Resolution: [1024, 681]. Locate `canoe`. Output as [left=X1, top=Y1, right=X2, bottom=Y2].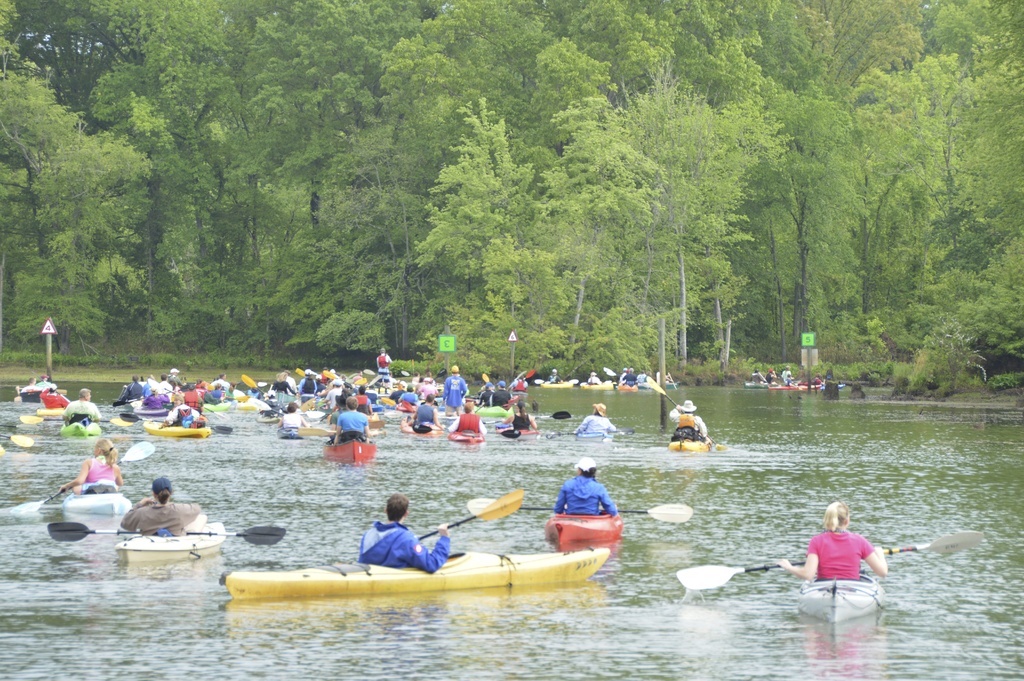
[left=33, top=407, right=71, bottom=422].
